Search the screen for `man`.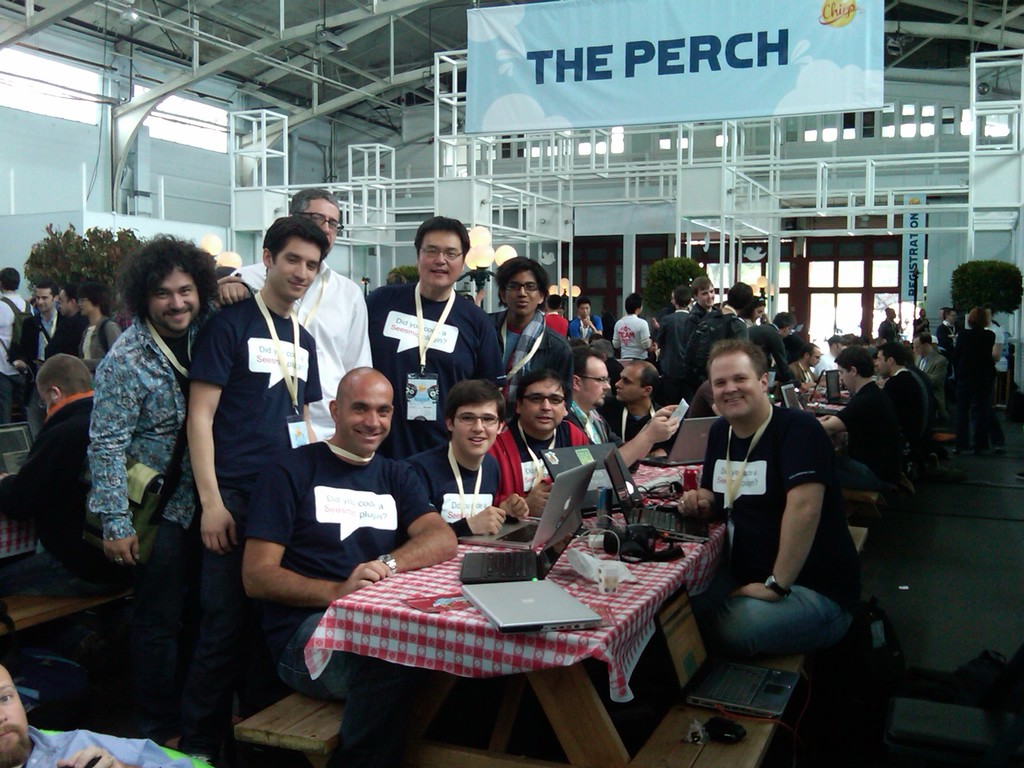
Found at (left=563, top=348, right=680, bottom=472).
